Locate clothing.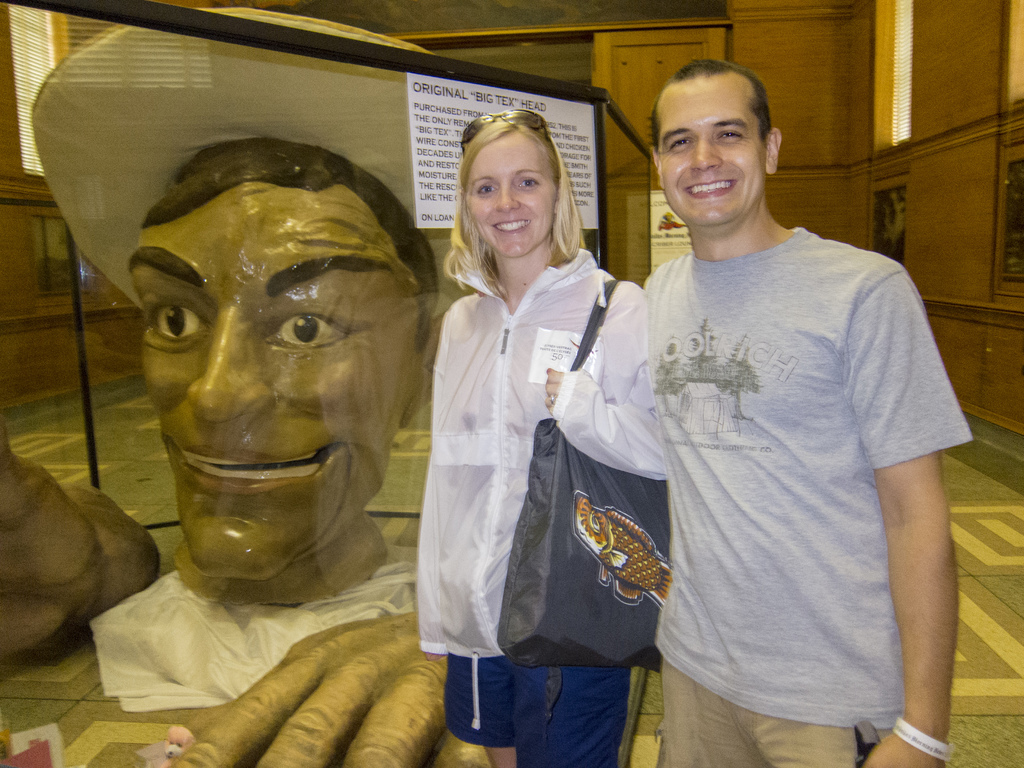
Bounding box: <box>644,171,947,750</box>.
